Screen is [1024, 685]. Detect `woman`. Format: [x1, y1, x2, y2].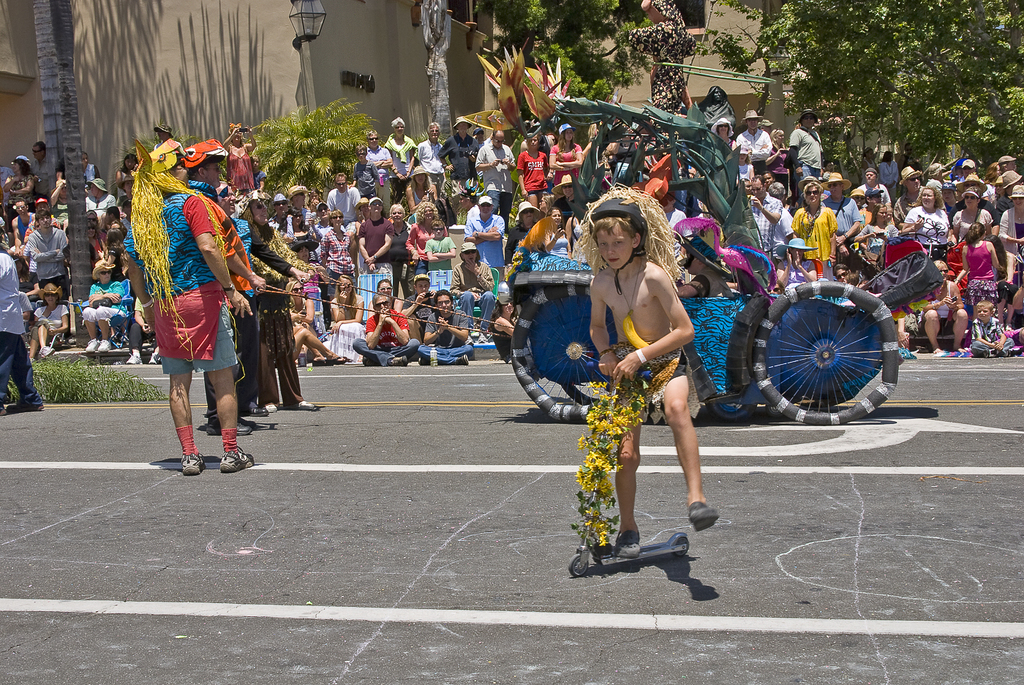
[952, 186, 993, 241].
